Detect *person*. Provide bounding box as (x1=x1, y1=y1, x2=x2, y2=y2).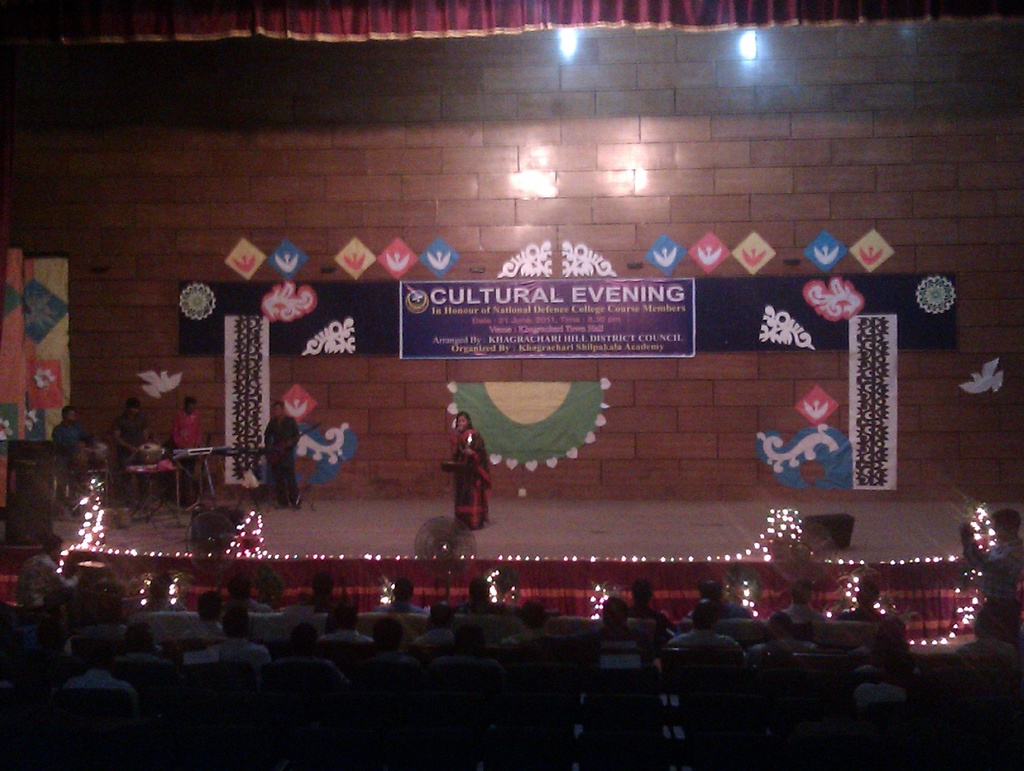
(x1=630, y1=580, x2=661, y2=623).
